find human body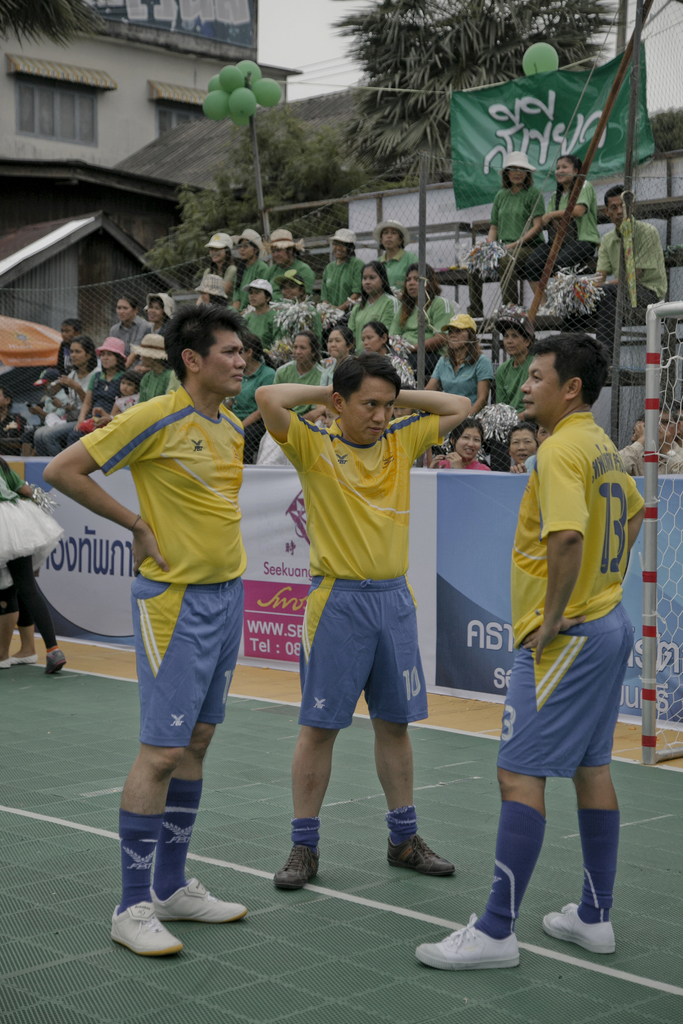
BBox(40, 384, 247, 960)
